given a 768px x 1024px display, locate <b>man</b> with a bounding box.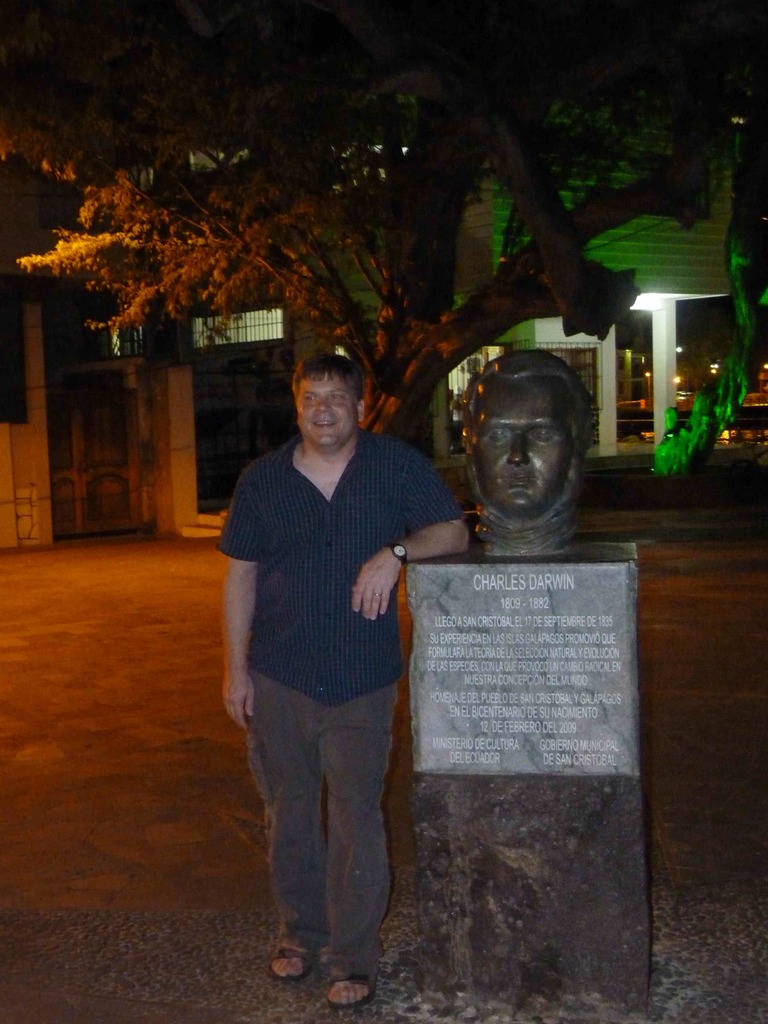
Located: box(207, 332, 433, 949).
